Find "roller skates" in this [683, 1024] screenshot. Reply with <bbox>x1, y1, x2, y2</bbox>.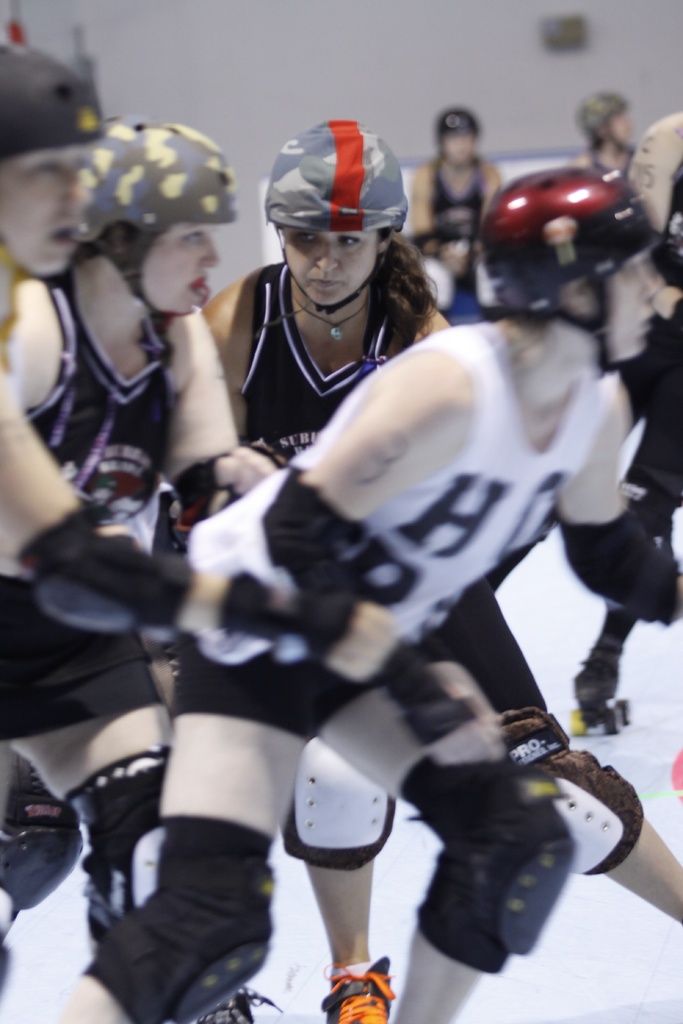
<bbox>315, 954, 397, 1023</bbox>.
